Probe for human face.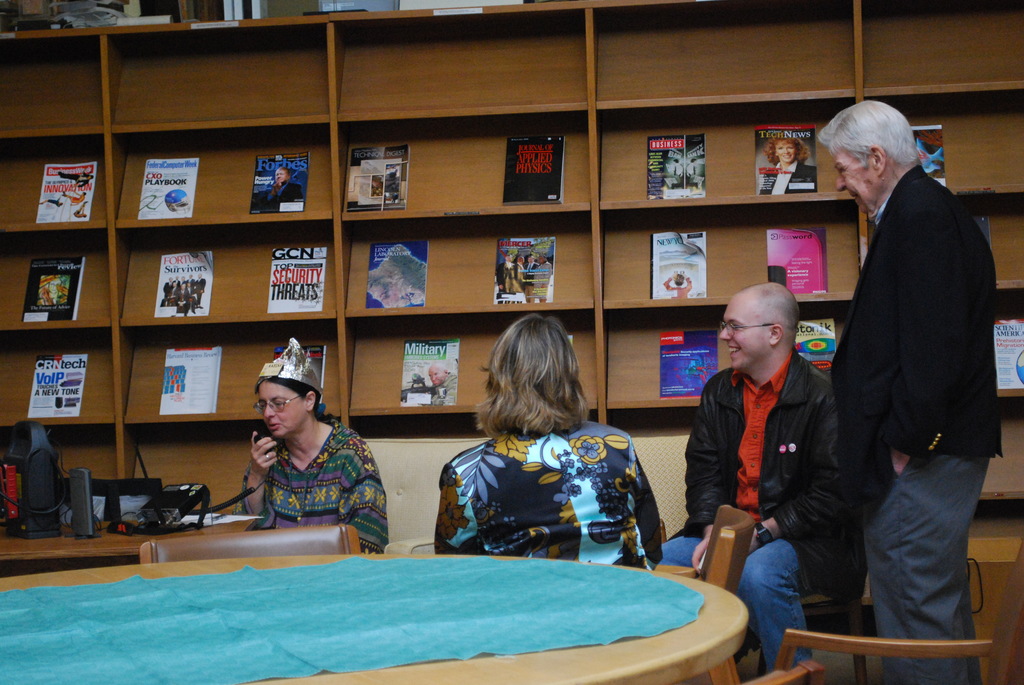
Probe result: <box>506,256,510,262</box>.
